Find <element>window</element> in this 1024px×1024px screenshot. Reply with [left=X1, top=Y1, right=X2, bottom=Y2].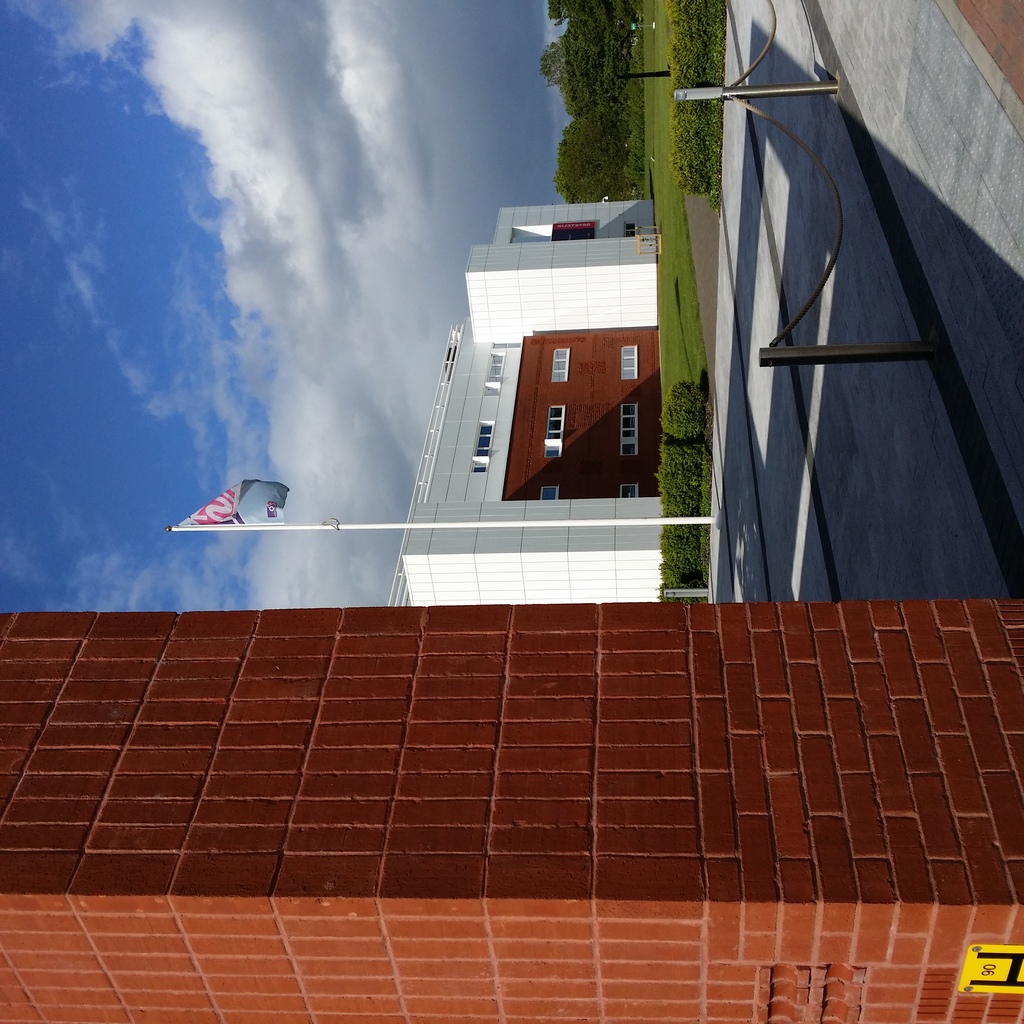
[left=476, top=423, right=495, bottom=468].
